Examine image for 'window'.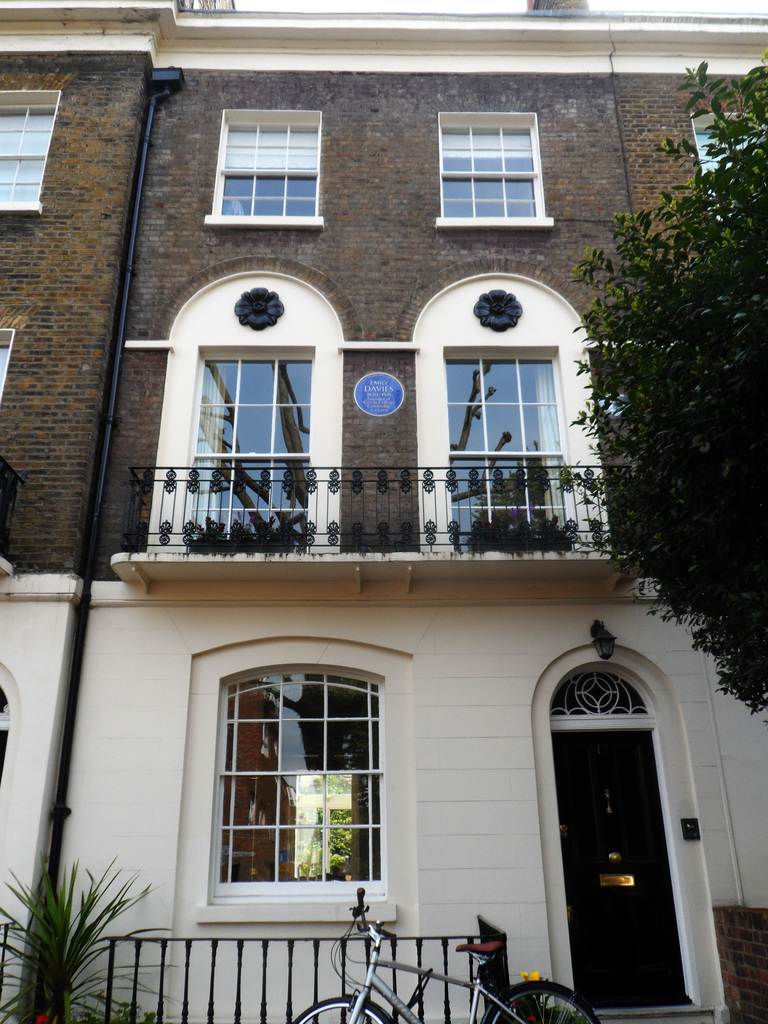
Examination result: select_region(209, 120, 319, 221).
